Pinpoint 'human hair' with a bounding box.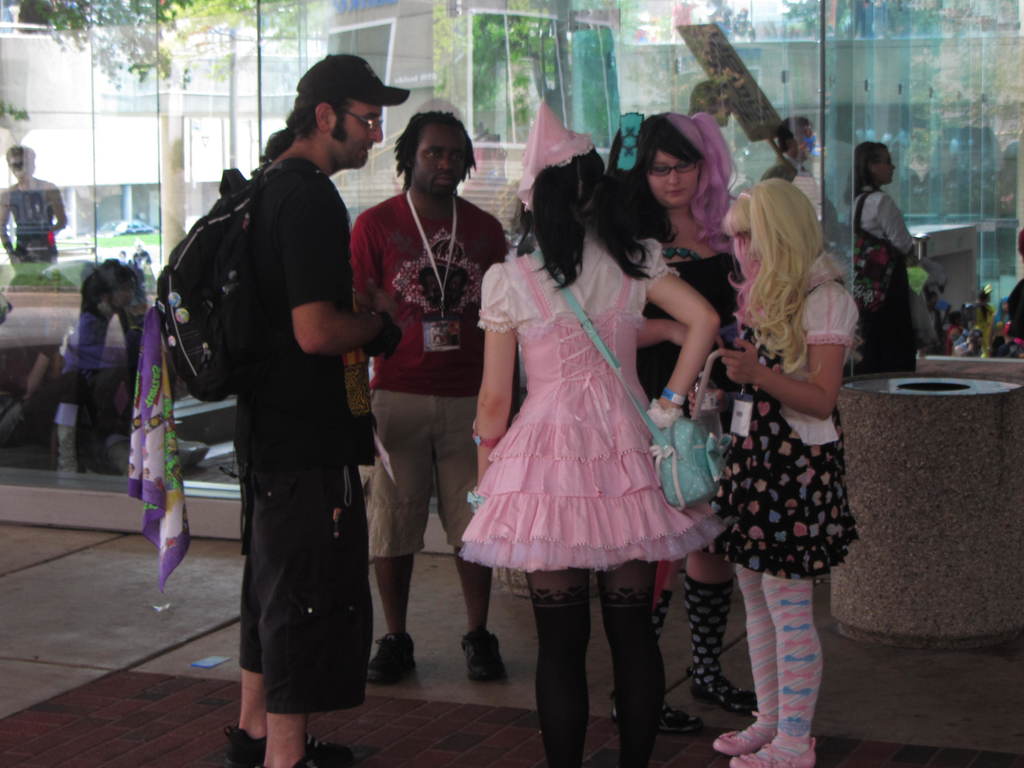
box=[537, 146, 651, 282].
